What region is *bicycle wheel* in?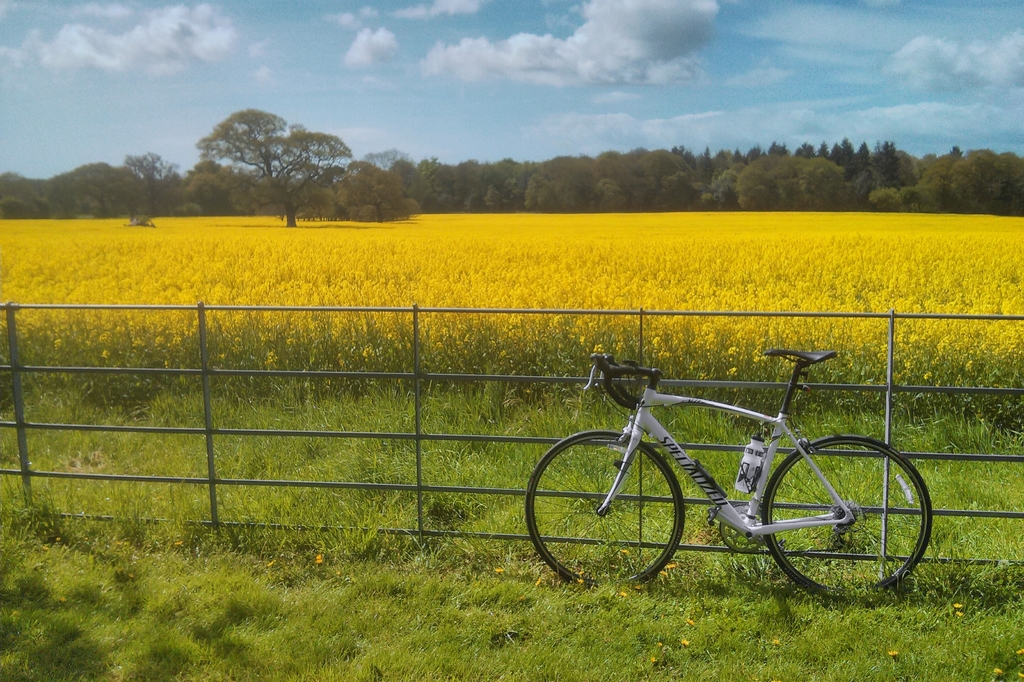
525 429 685 592.
